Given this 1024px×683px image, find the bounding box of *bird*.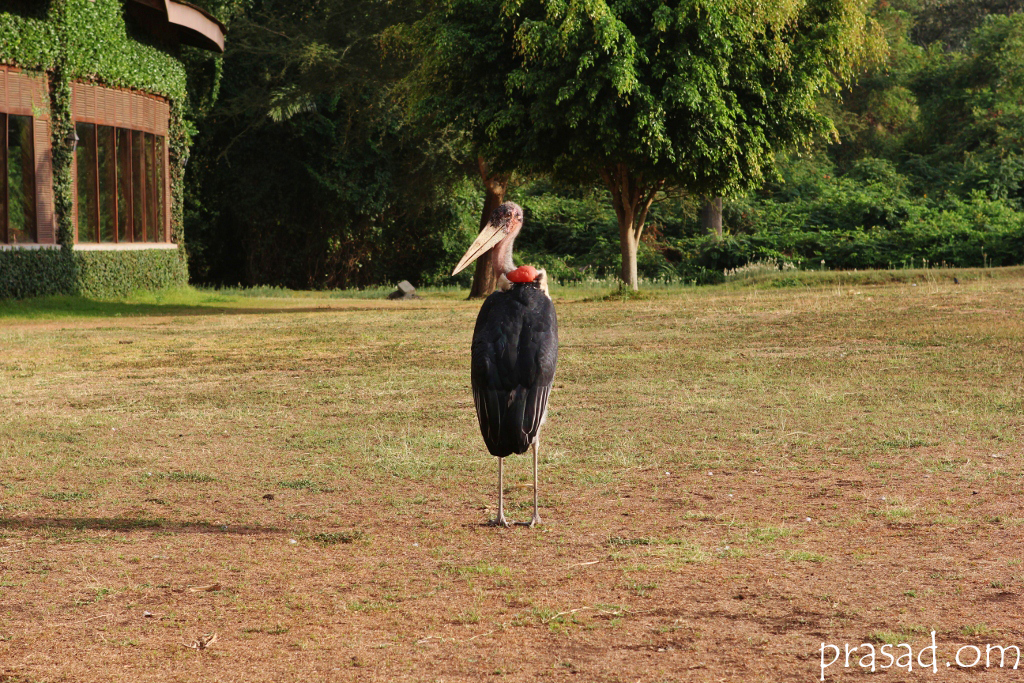
[454, 223, 562, 525].
